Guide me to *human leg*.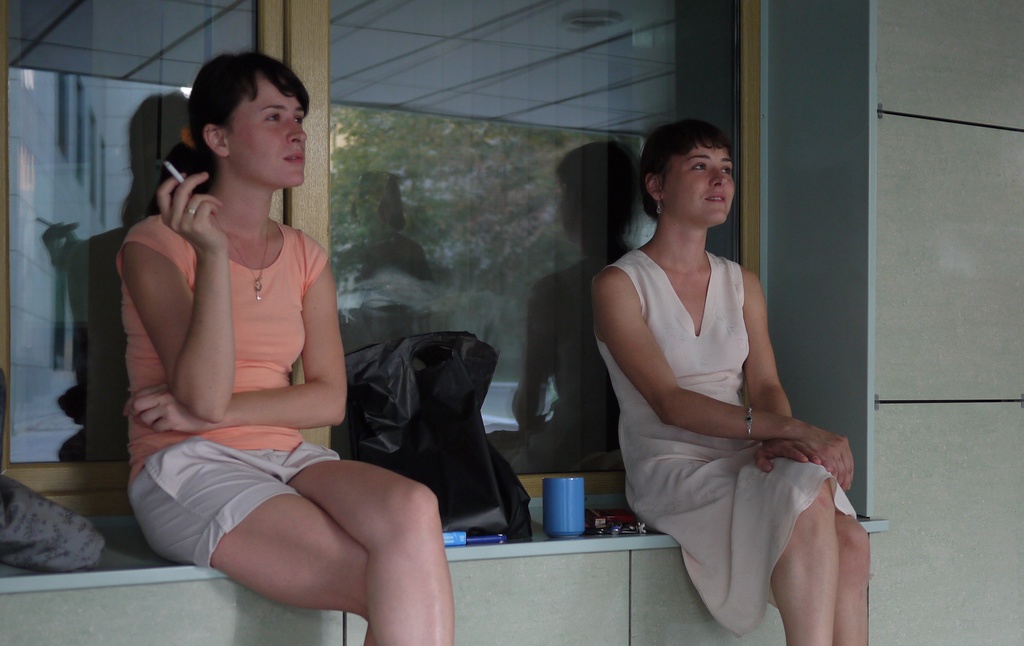
Guidance: left=632, top=460, right=838, bottom=641.
